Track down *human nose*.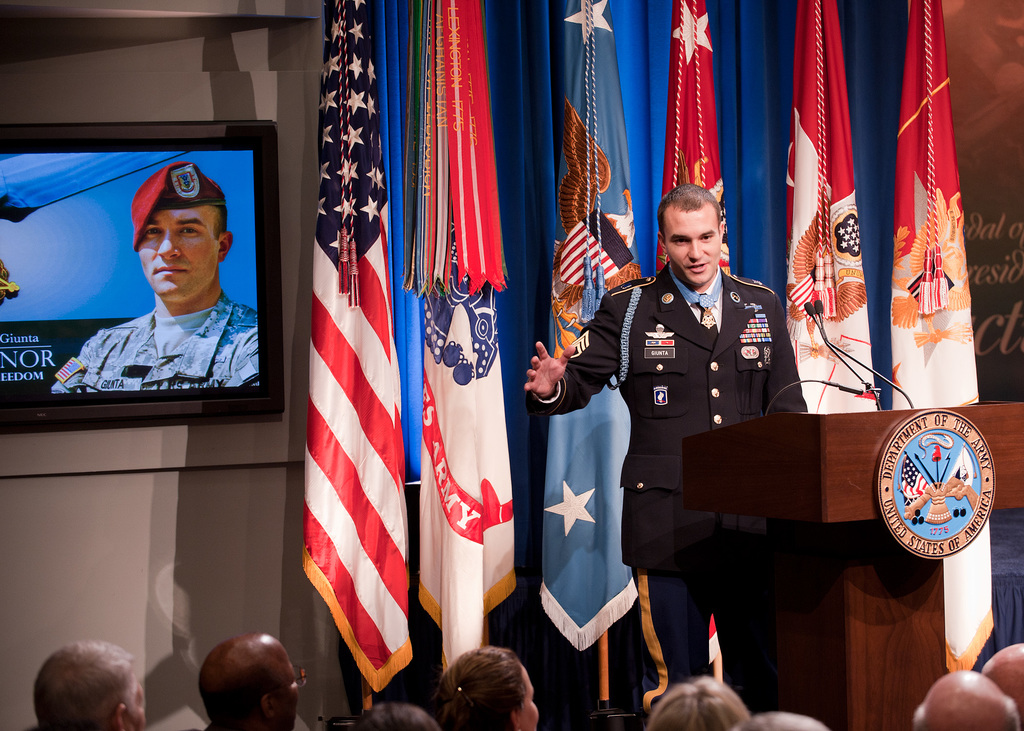
Tracked to Rect(686, 241, 704, 261).
